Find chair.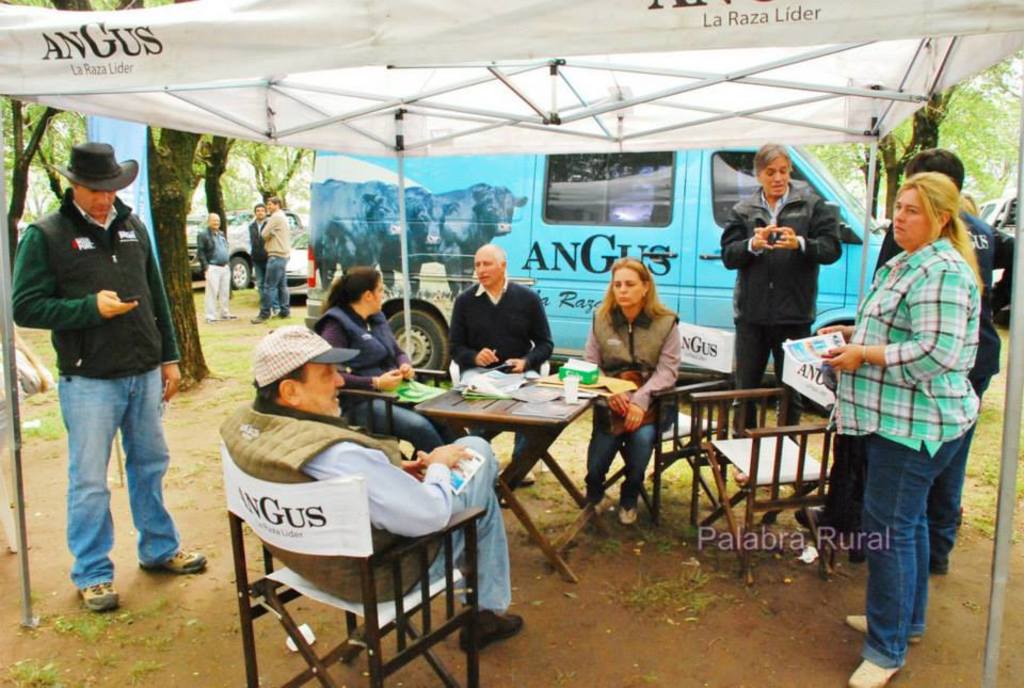
BBox(596, 315, 738, 519).
